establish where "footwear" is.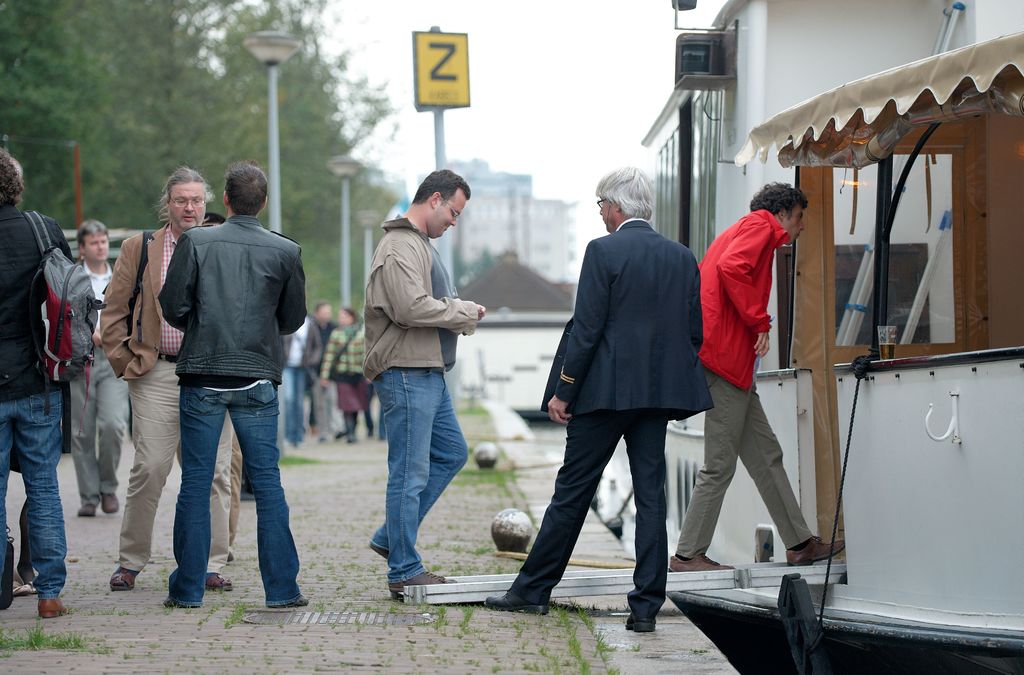
Established at [x1=104, y1=562, x2=139, y2=589].
